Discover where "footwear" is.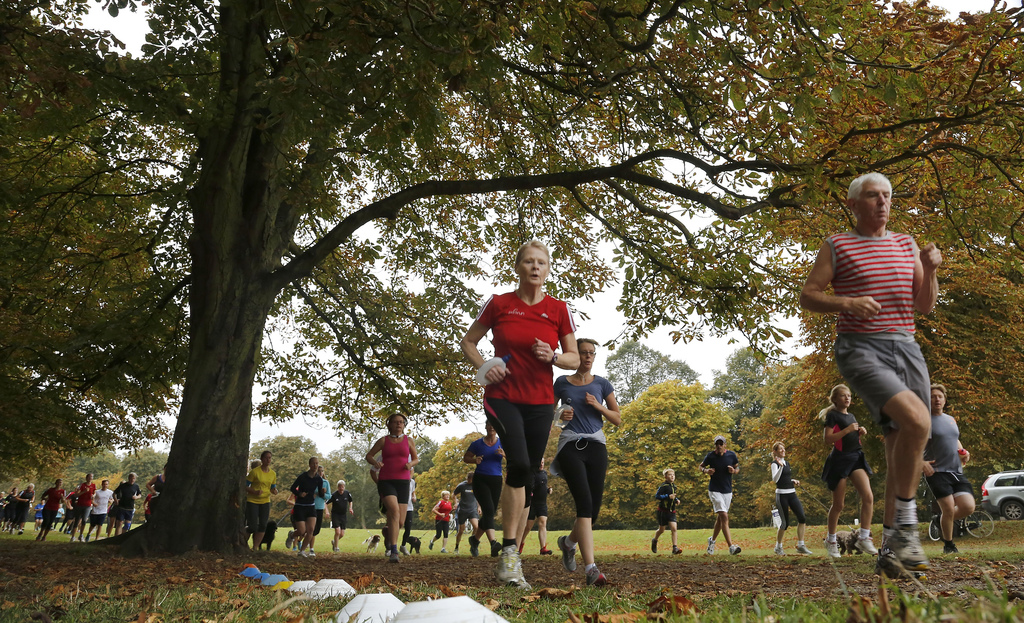
Discovered at x1=440, y1=548, x2=449, y2=556.
